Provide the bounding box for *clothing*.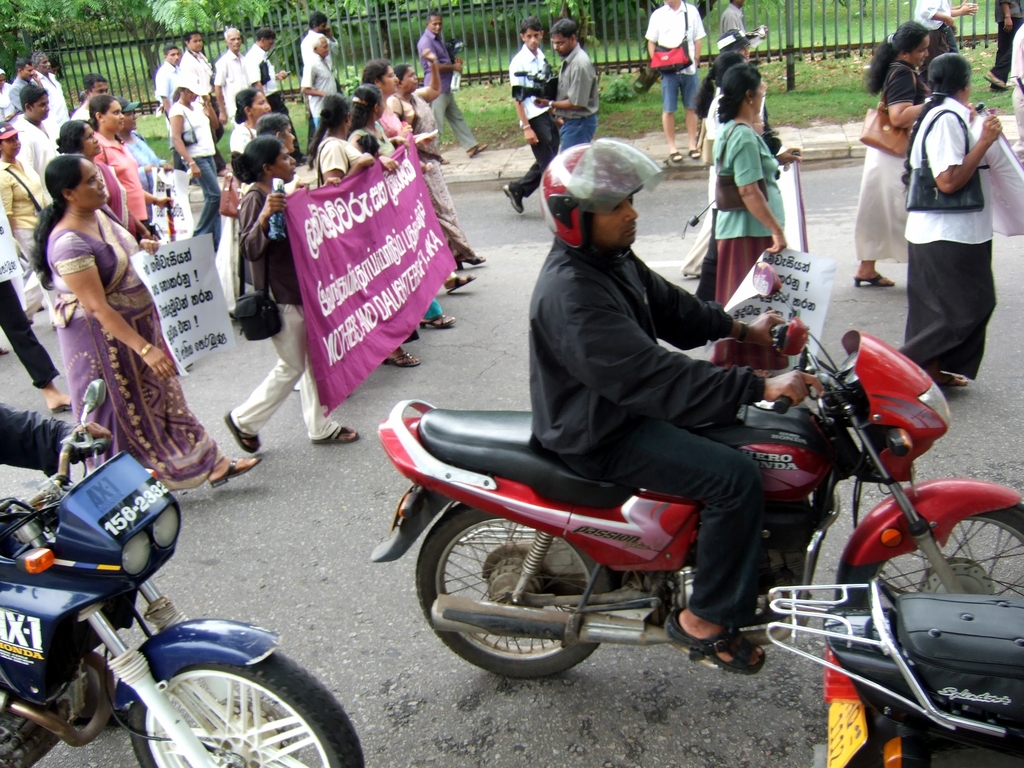
left=0, top=151, right=47, bottom=253.
